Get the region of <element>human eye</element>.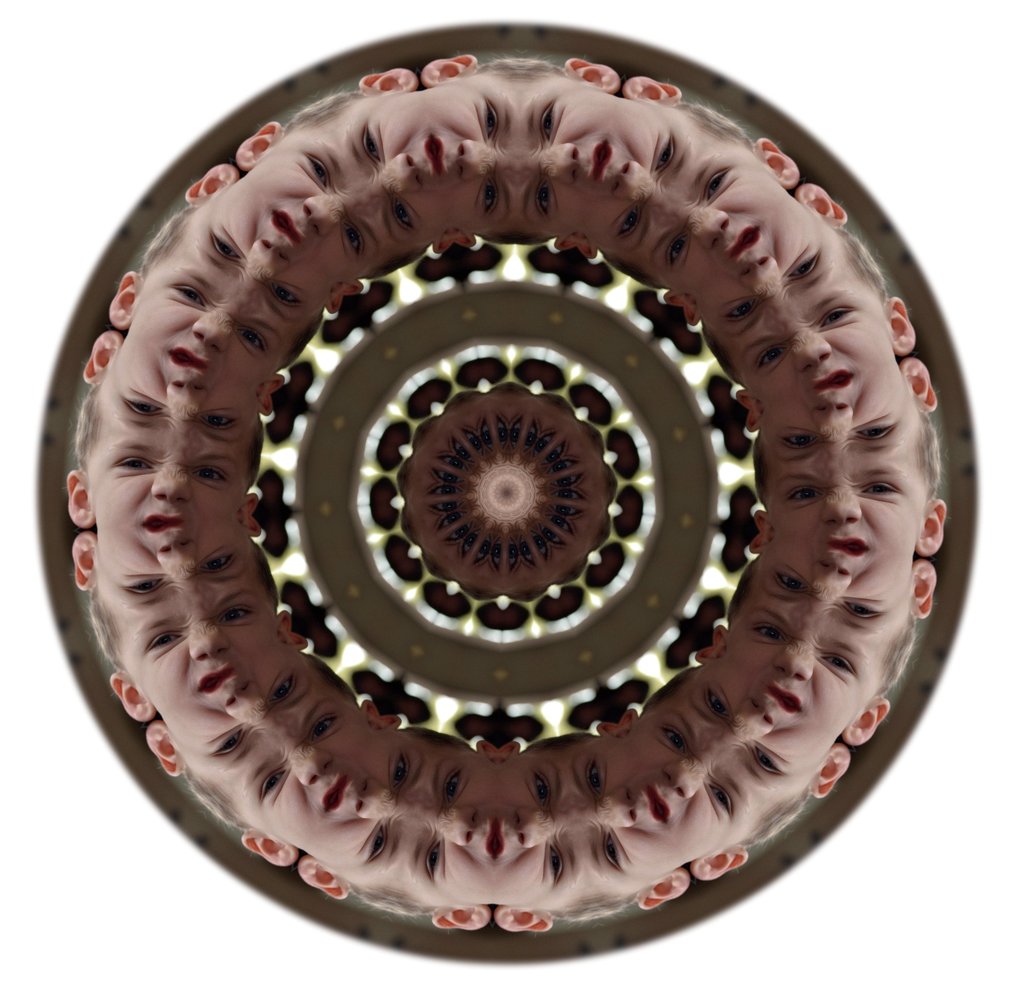
pyautogui.locateOnScreen(540, 106, 554, 143).
